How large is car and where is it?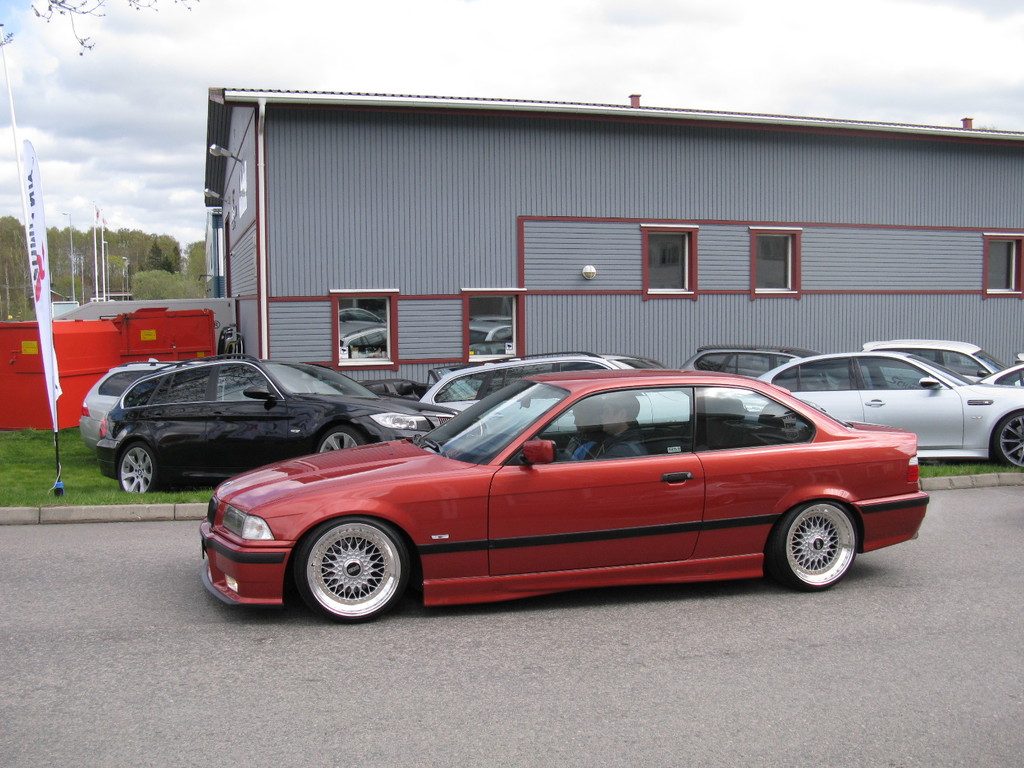
Bounding box: <box>861,342,983,387</box>.
